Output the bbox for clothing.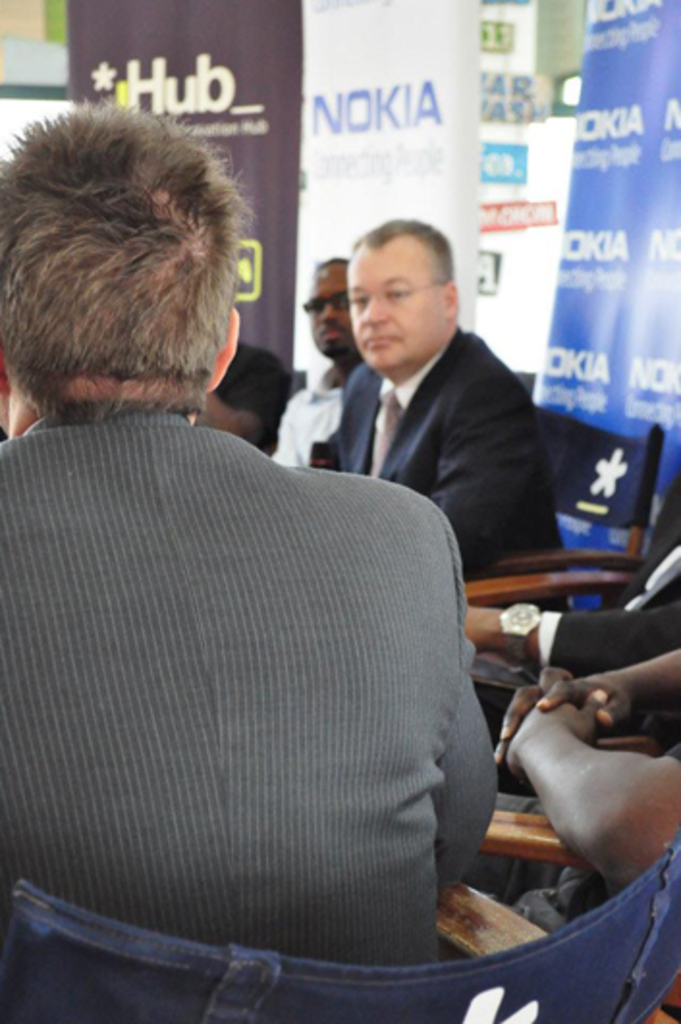
[x1=0, y1=405, x2=504, y2=972].
